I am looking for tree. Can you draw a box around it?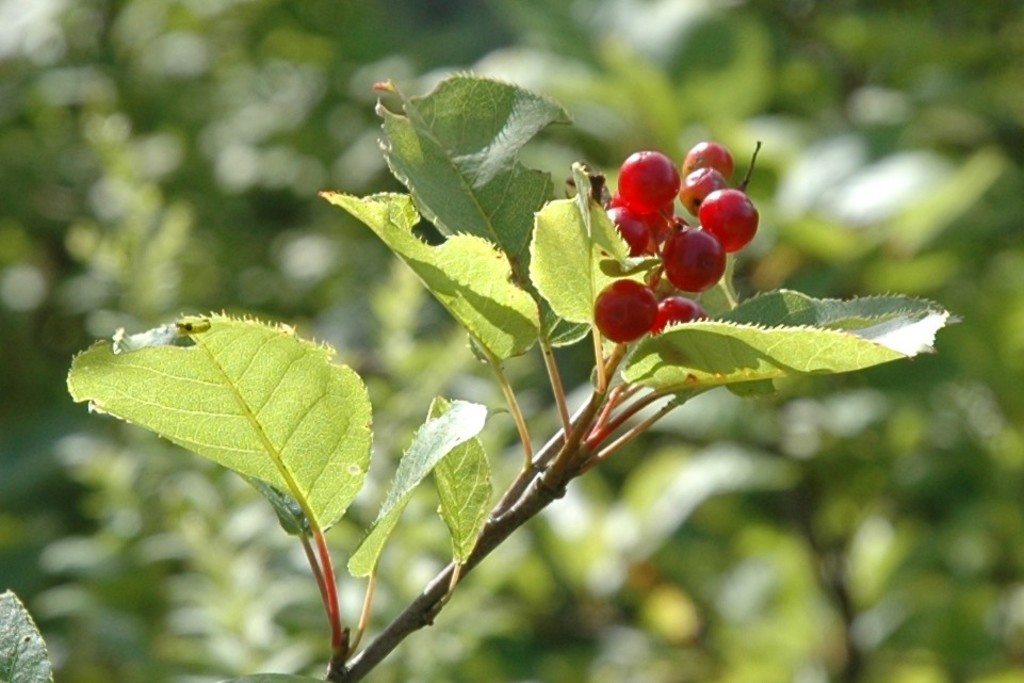
Sure, the bounding box is 0,64,966,682.
